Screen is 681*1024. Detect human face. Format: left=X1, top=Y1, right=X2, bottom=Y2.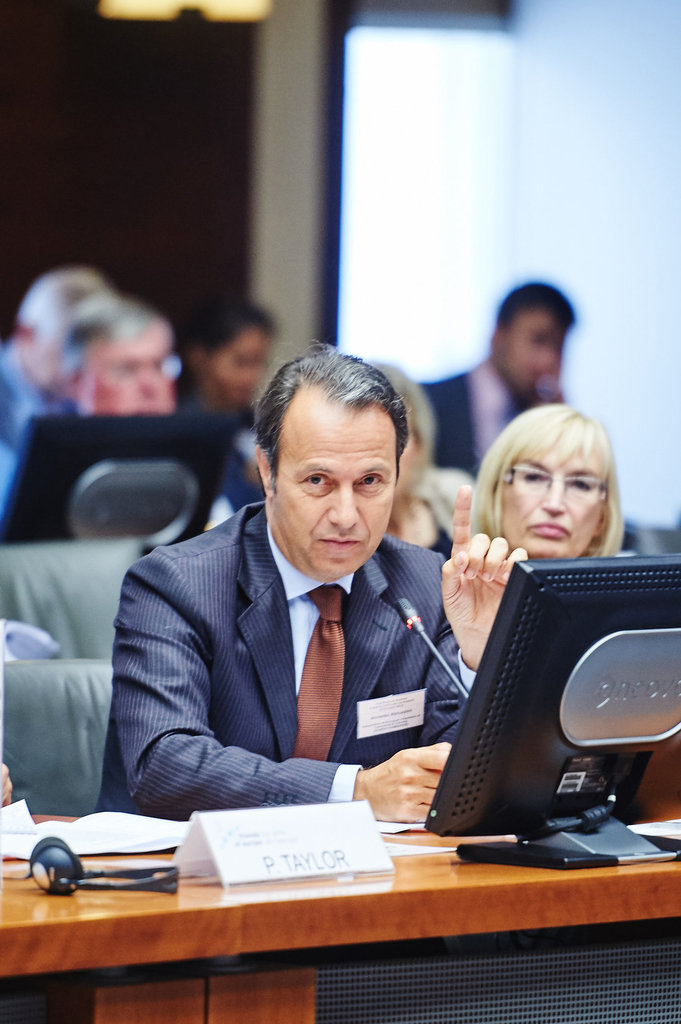
left=495, top=440, right=607, bottom=562.
